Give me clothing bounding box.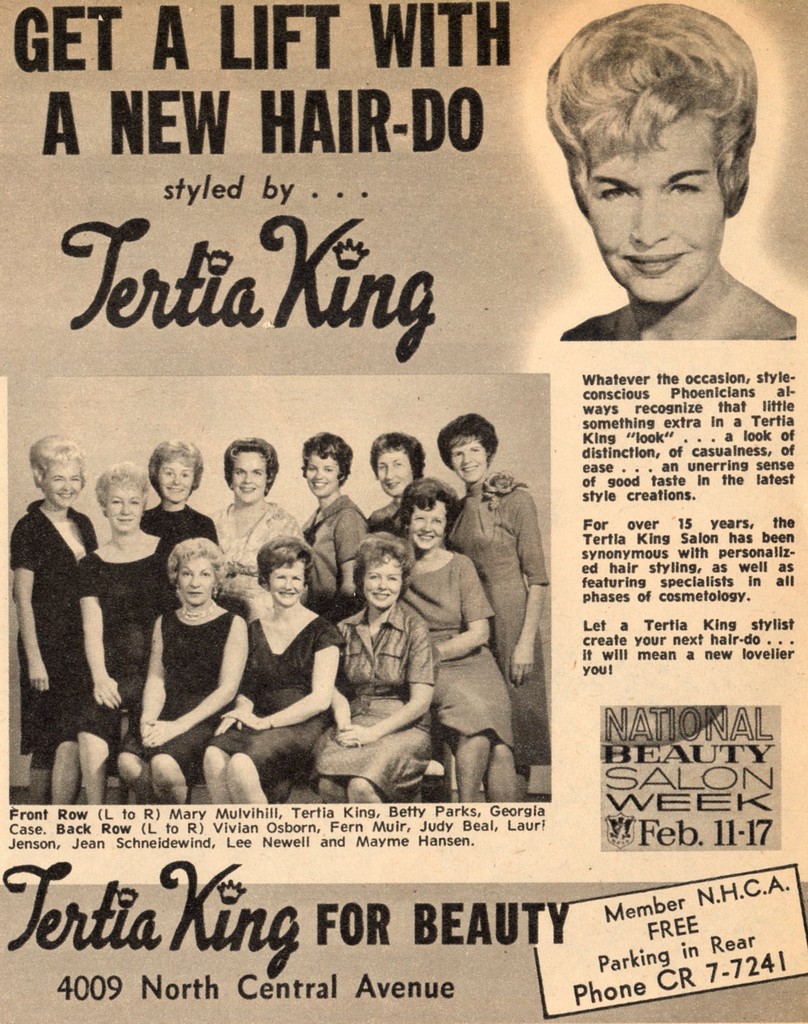
<bbox>209, 496, 296, 598</bbox>.
